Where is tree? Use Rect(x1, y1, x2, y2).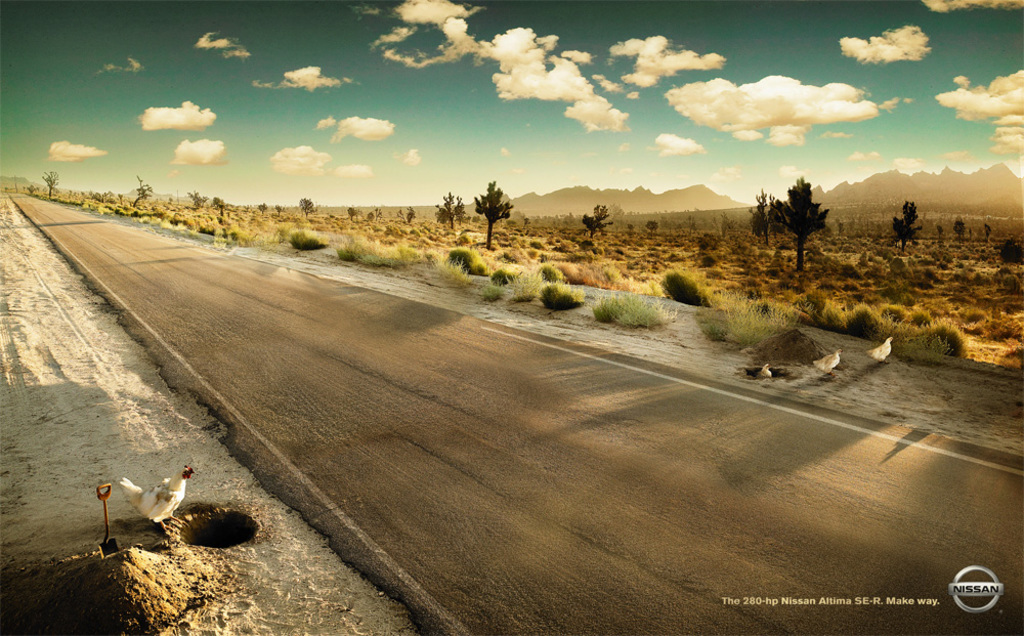
Rect(402, 206, 415, 225).
